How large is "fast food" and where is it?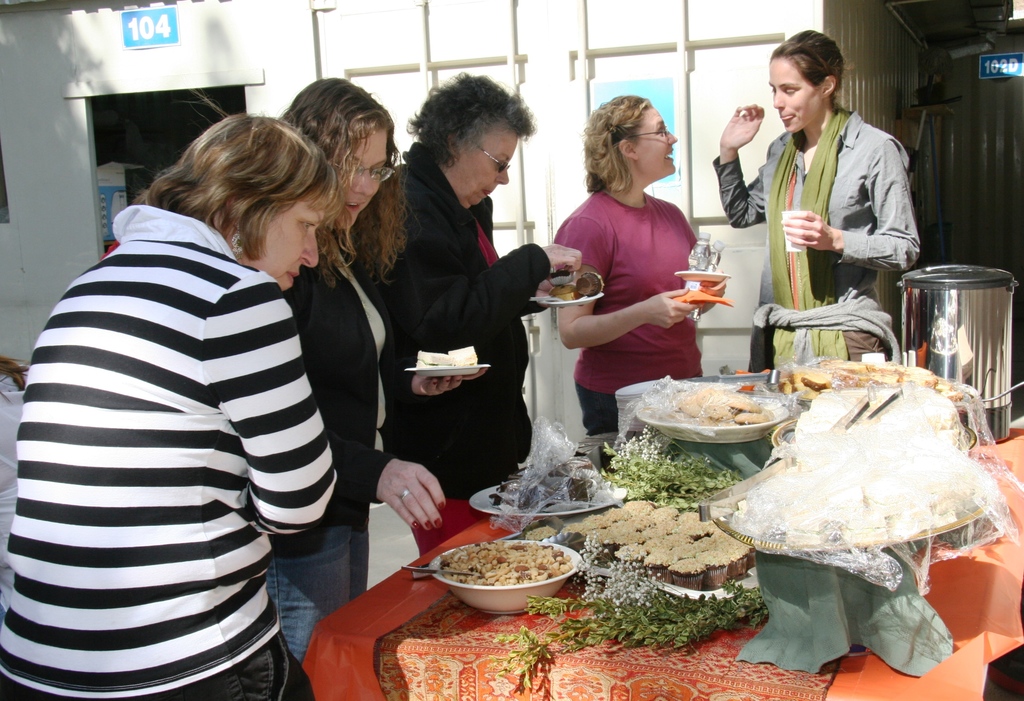
Bounding box: (x1=686, y1=519, x2=715, y2=537).
